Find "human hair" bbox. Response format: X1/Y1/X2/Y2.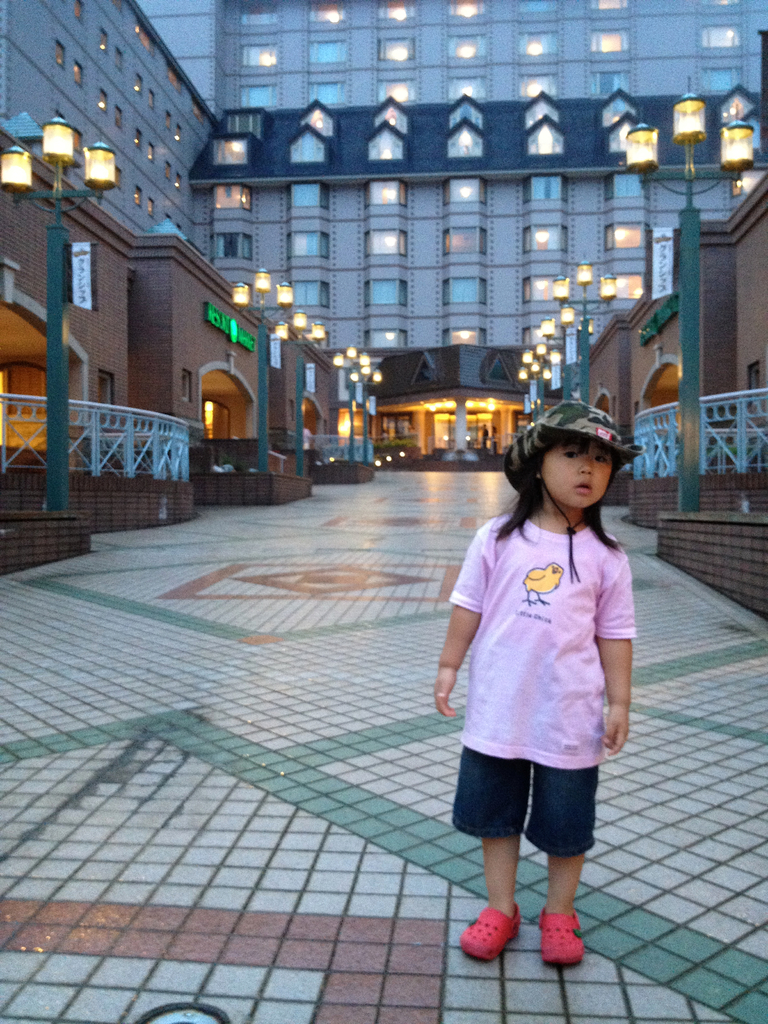
503/417/638/540.
